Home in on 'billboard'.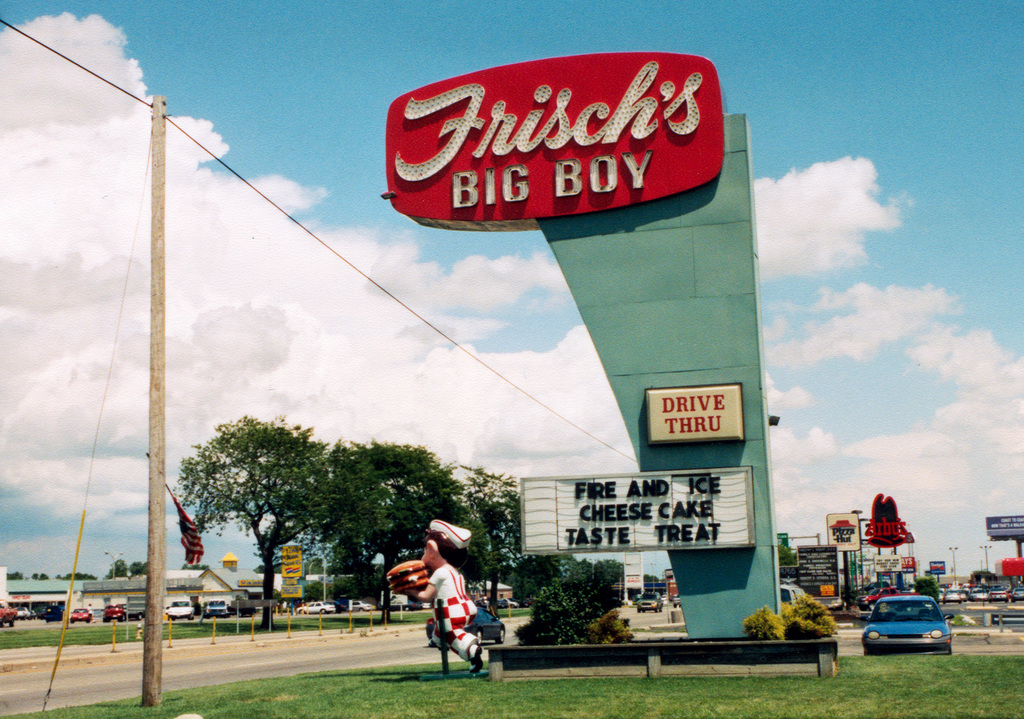
Homed in at BBox(648, 389, 743, 438).
